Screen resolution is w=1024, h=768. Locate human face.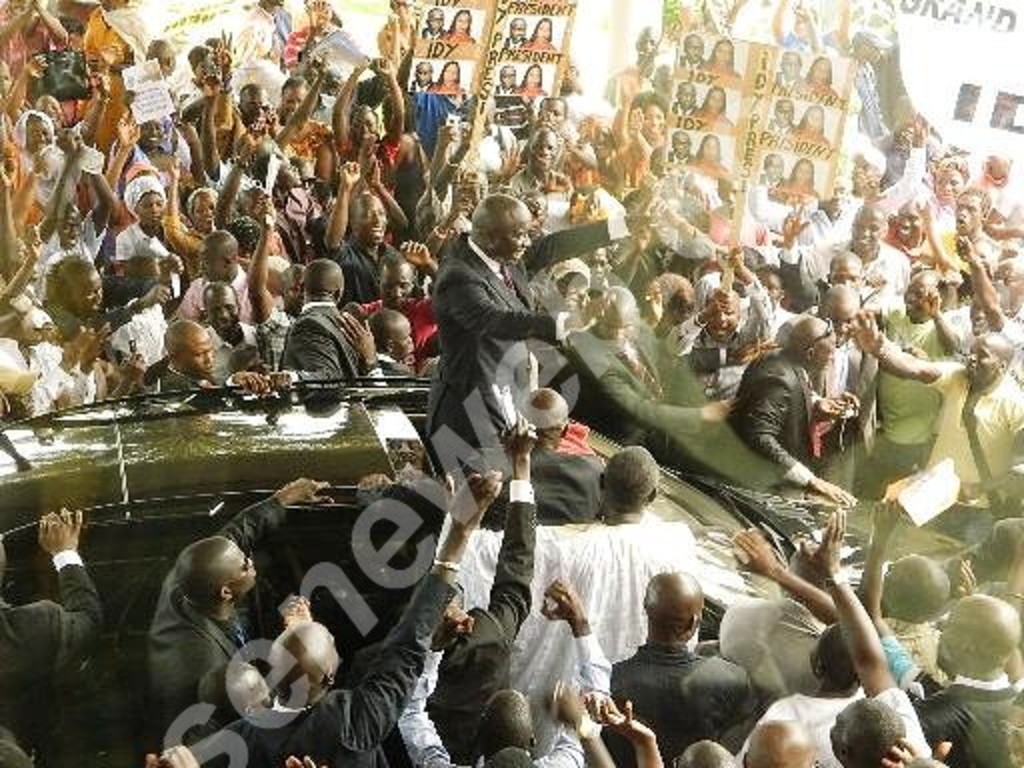
[x1=900, y1=278, x2=928, y2=318].
